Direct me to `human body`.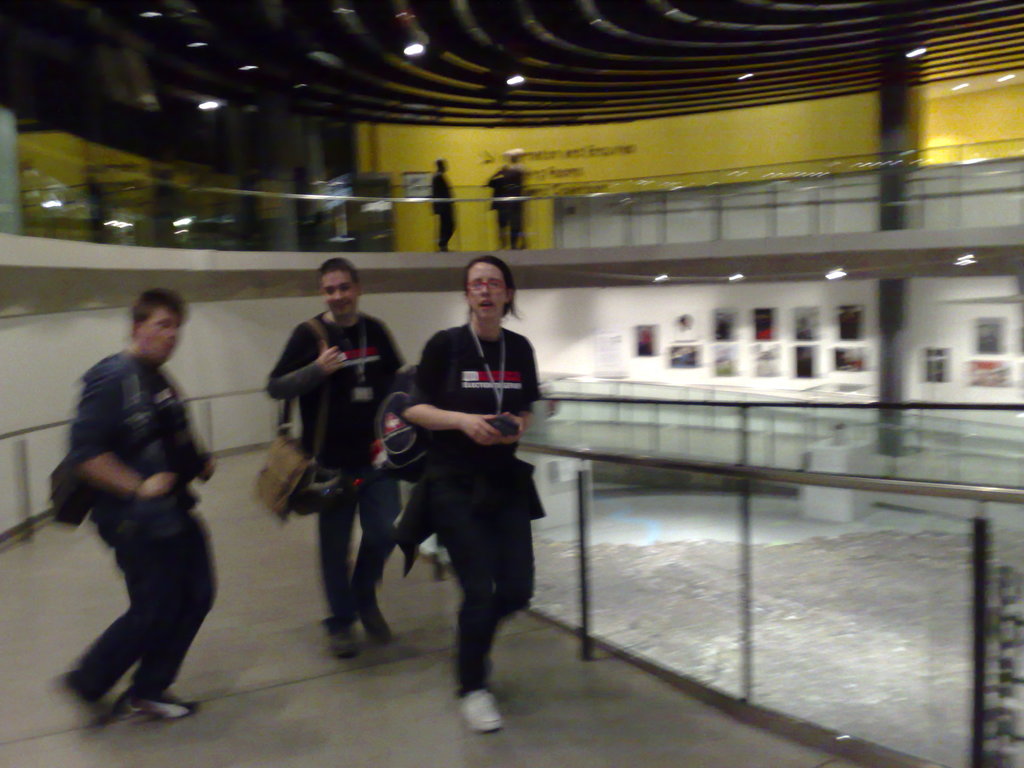
Direction: (x1=54, y1=273, x2=235, y2=729).
